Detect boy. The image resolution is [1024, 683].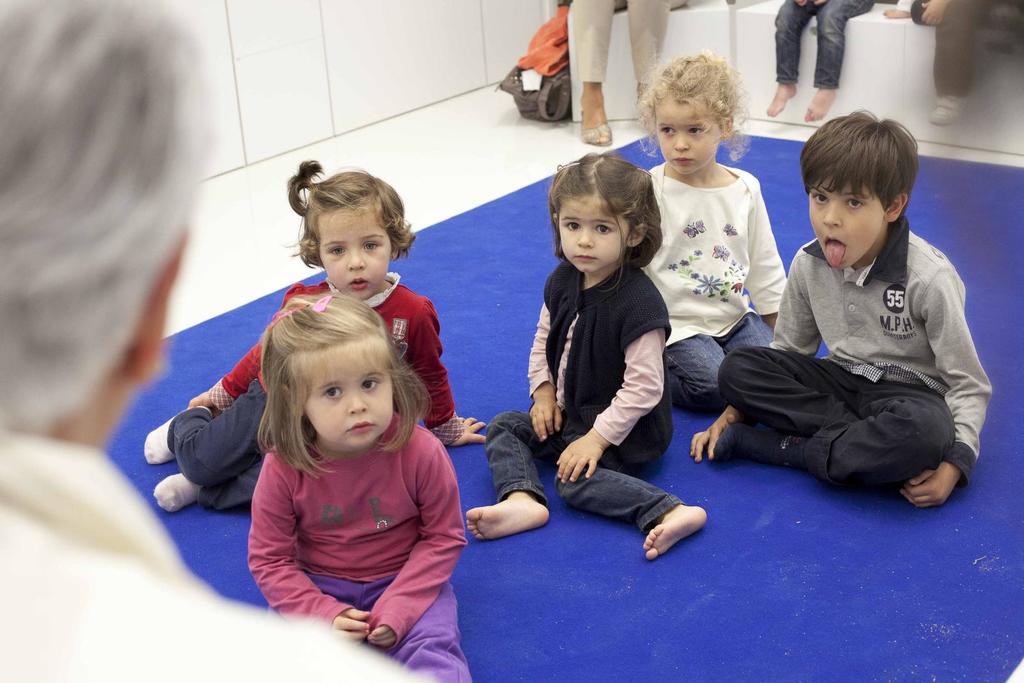
Rect(702, 109, 980, 522).
